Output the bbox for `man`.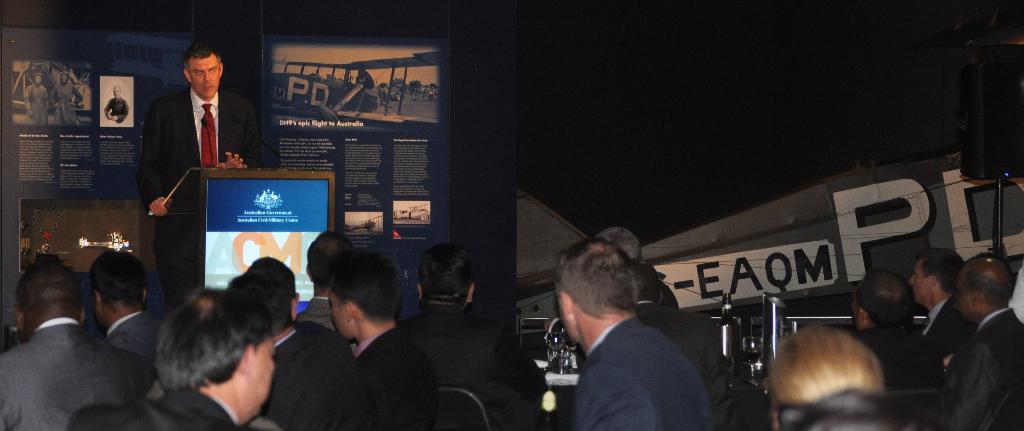
(24,72,51,129).
